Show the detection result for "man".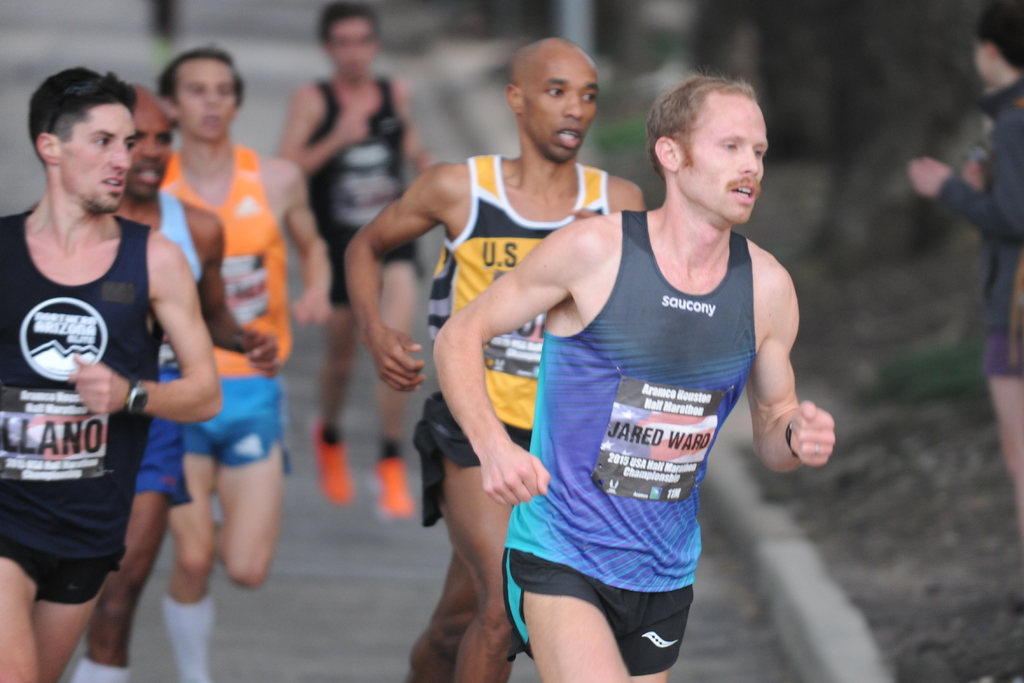
bbox(270, 4, 439, 520).
